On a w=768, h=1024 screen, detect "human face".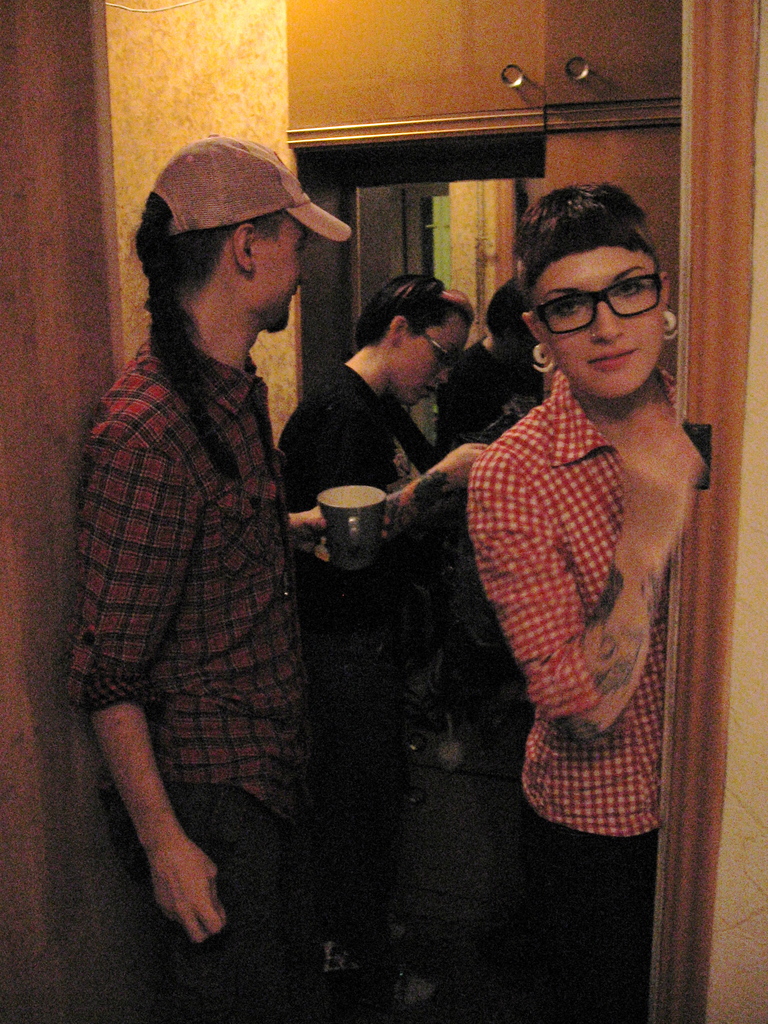
region(255, 213, 308, 330).
